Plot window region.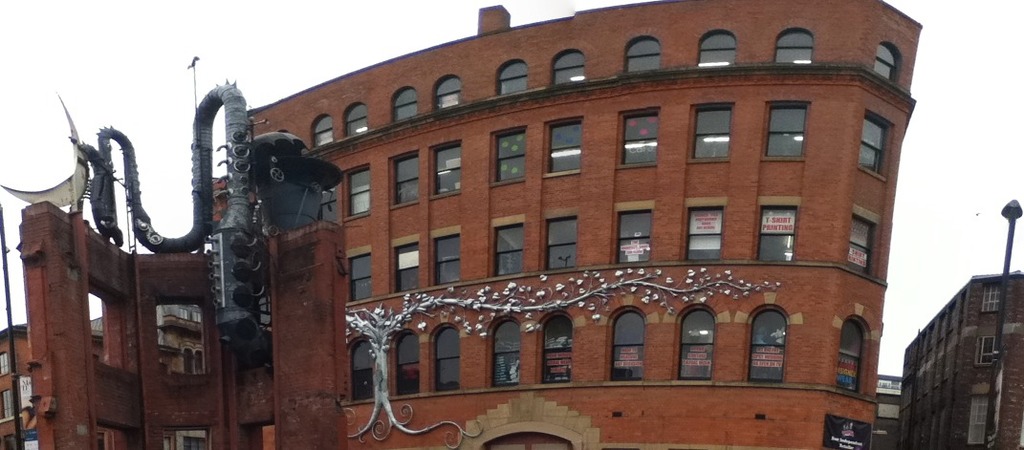
Plotted at select_region(827, 309, 877, 407).
